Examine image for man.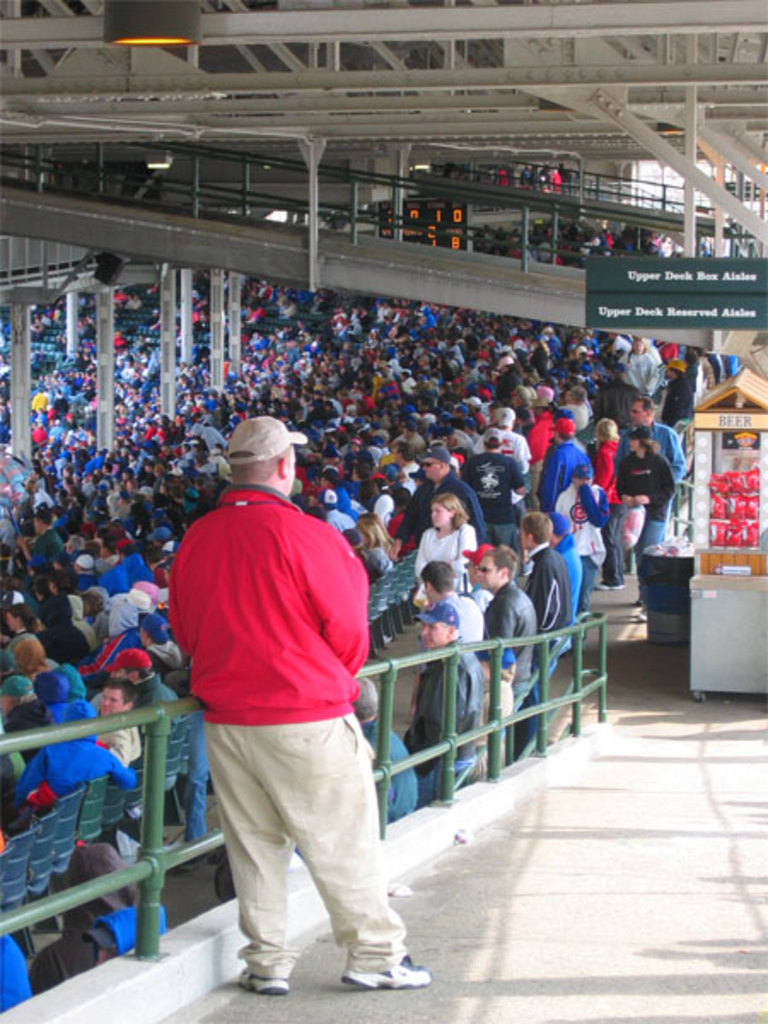
Examination result: bbox=[469, 546, 539, 717].
